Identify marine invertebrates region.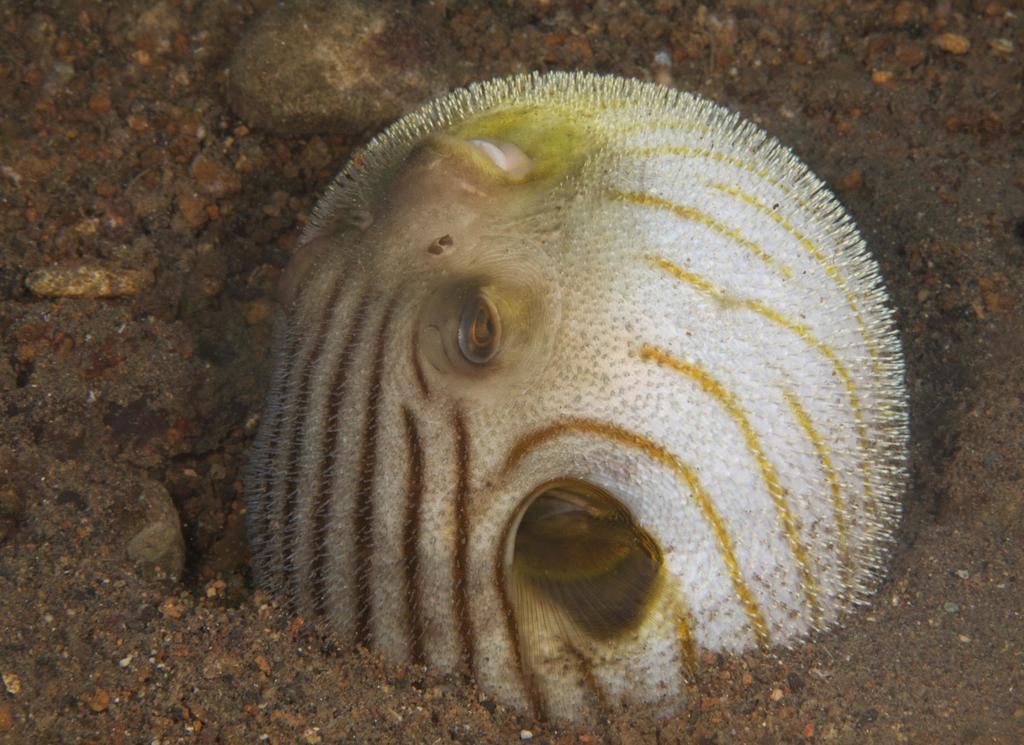
Region: box=[257, 61, 899, 710].
